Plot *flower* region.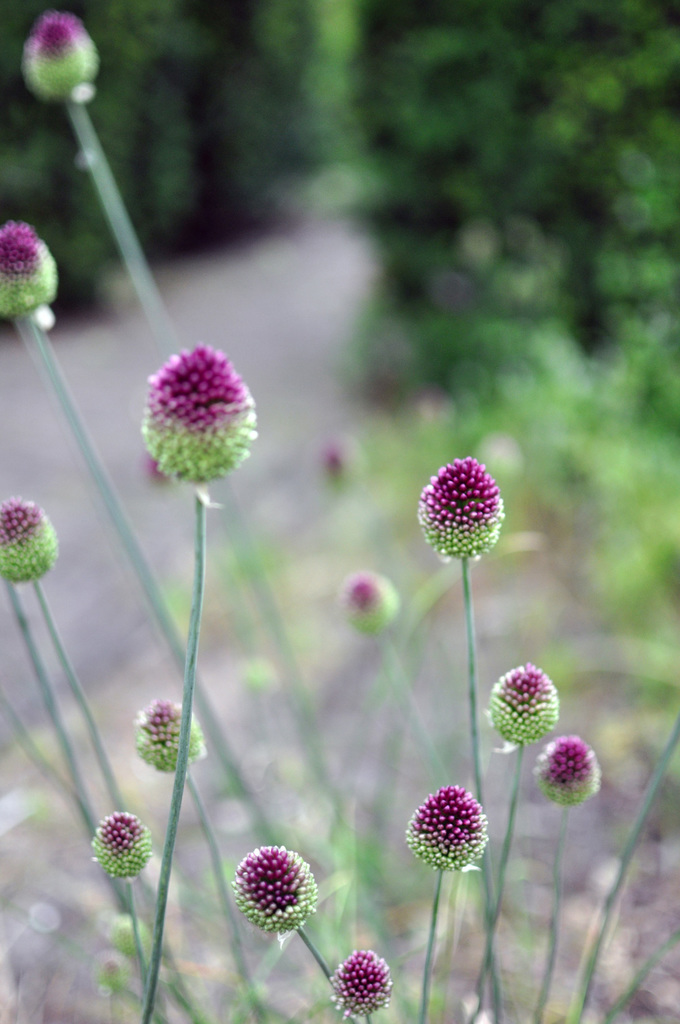
Plotted at [x1=486, y1=661, x2=556, y2=740].
